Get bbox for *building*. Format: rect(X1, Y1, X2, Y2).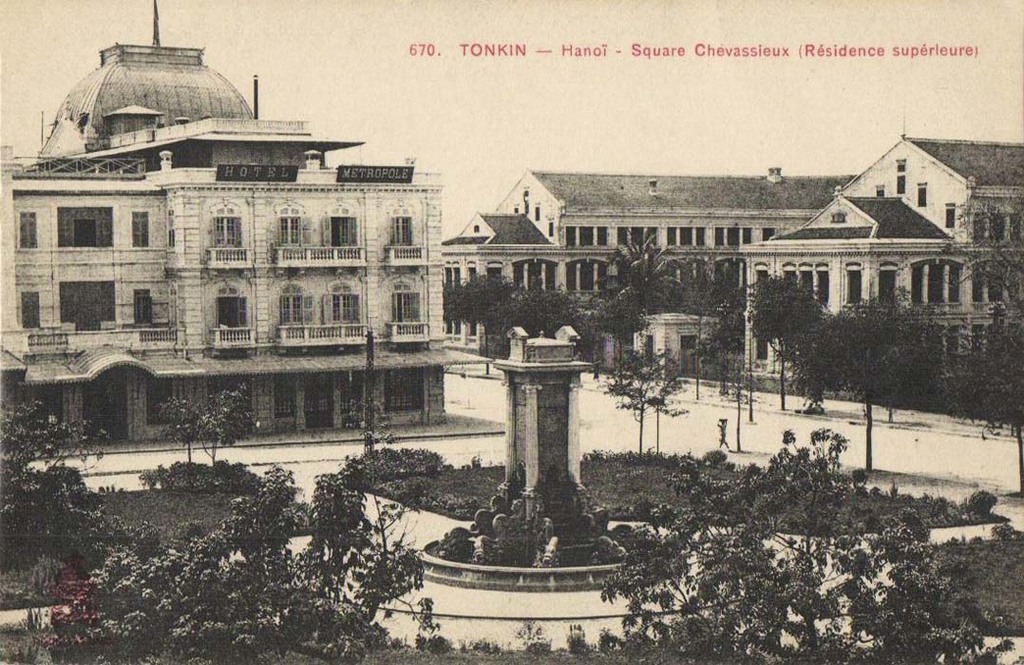
rect(446, 139, 1022, 419).
